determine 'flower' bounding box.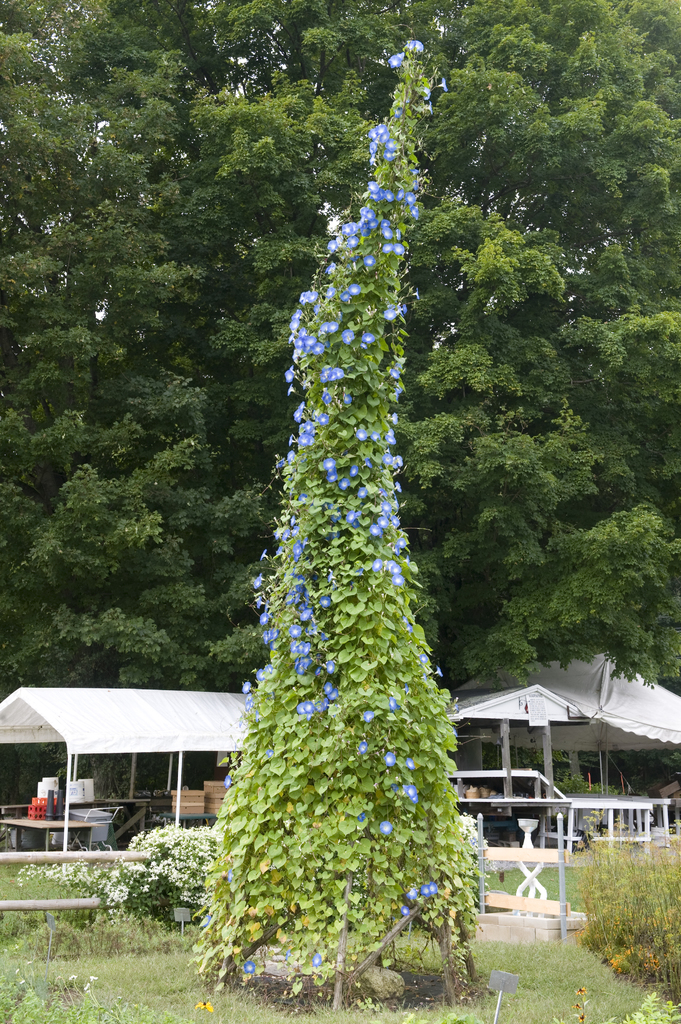
Determined: detection(405, 95, 410, 104).
